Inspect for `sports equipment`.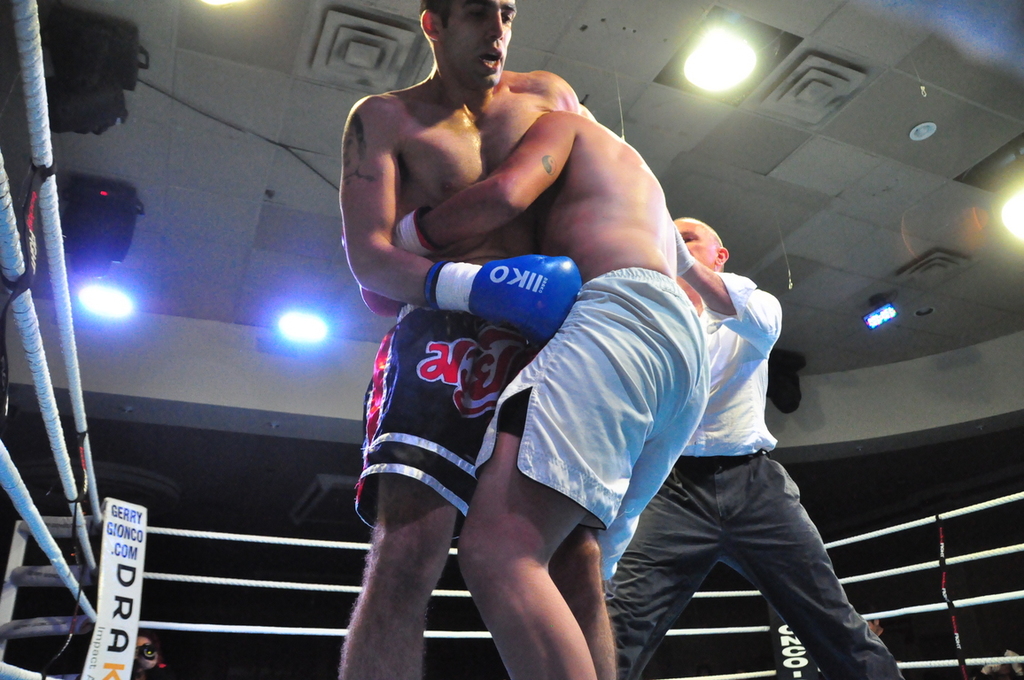
Inspection: x1=428, y1=249, x2=583, y2=337.
